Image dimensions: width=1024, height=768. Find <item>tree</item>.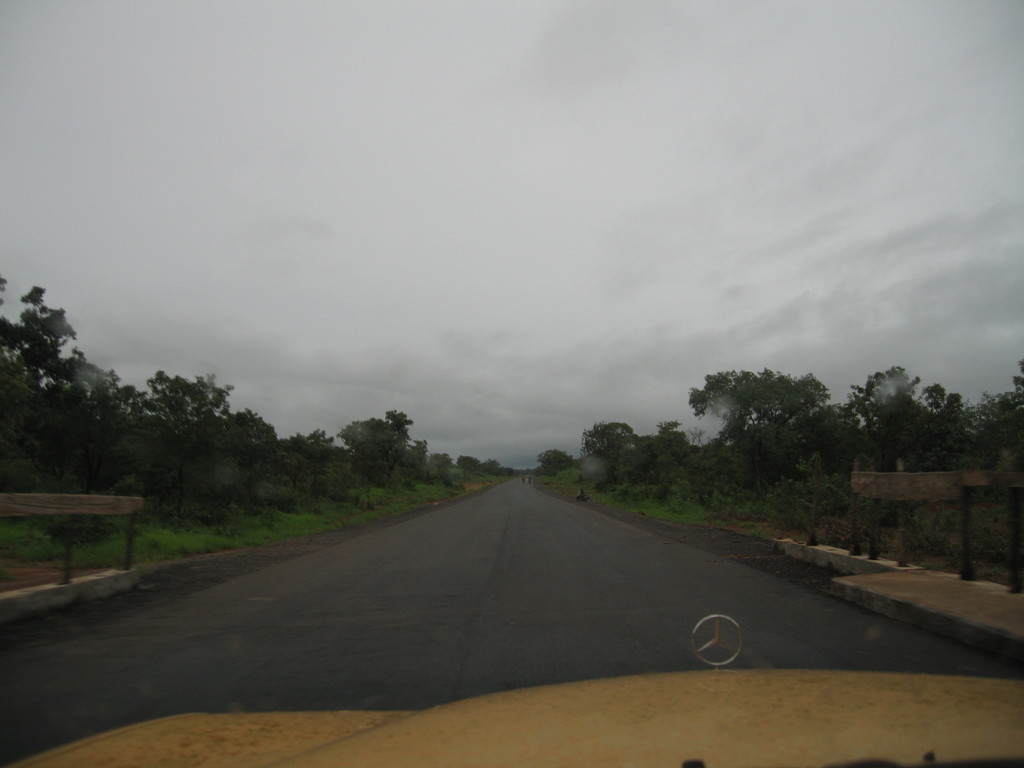
rect(542, 451, 576, 475).
